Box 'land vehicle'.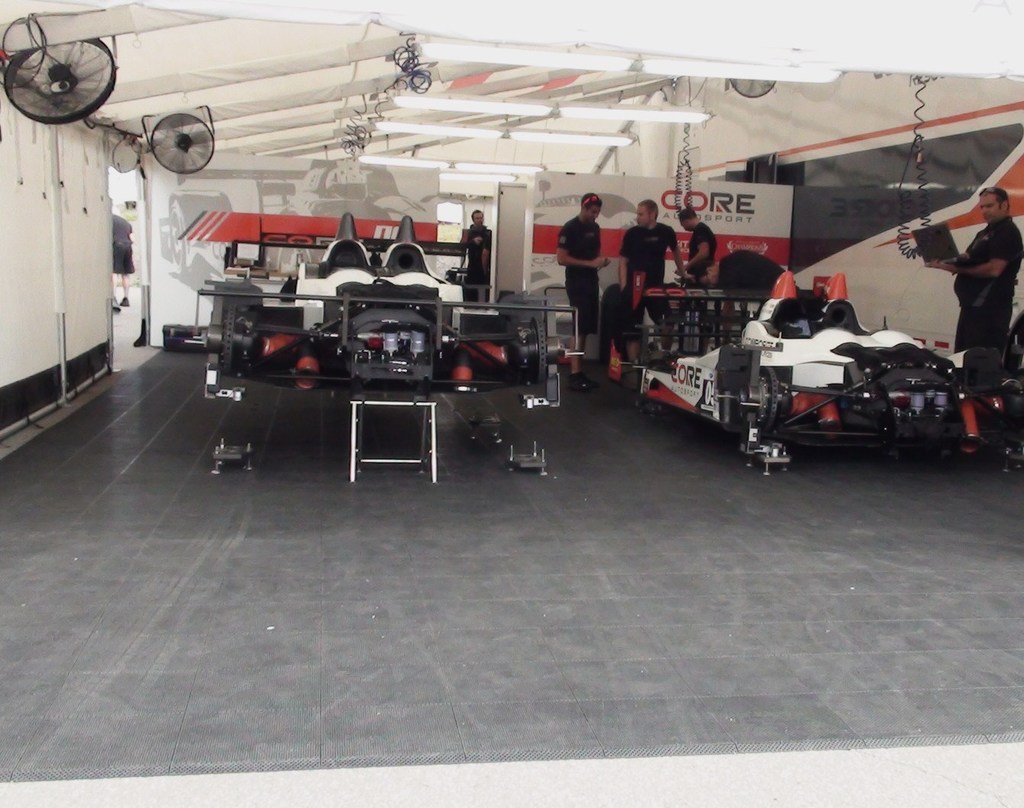
box=[181, 211, 584, 407].
